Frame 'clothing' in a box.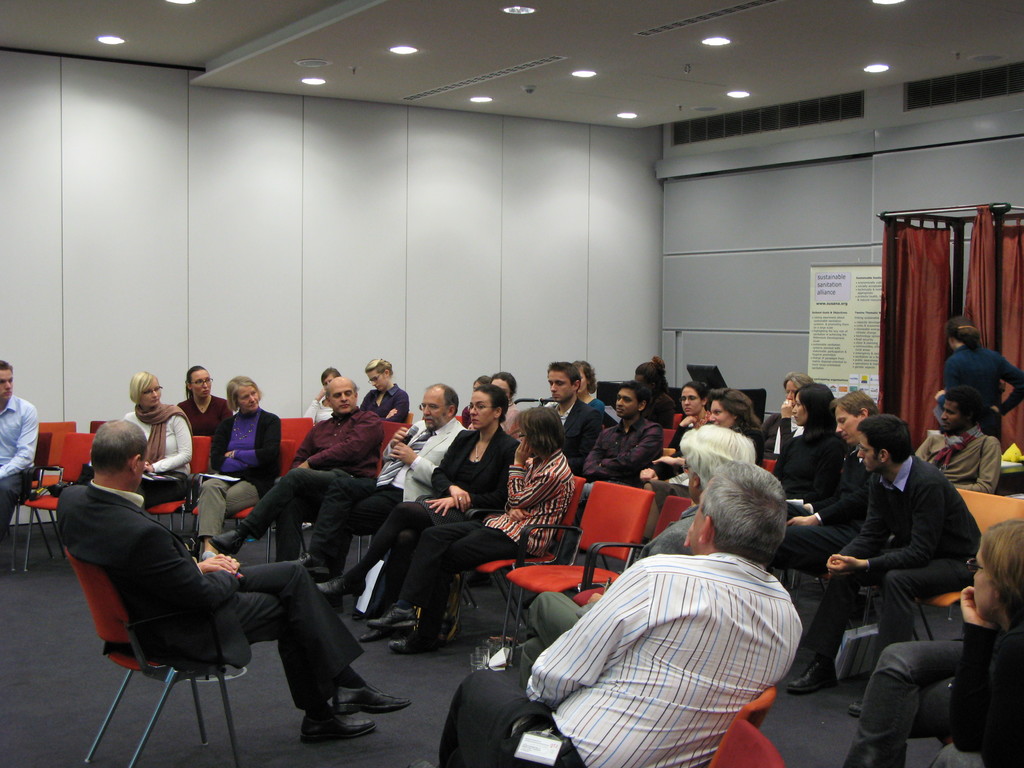
(390, 447, 569, 626).
